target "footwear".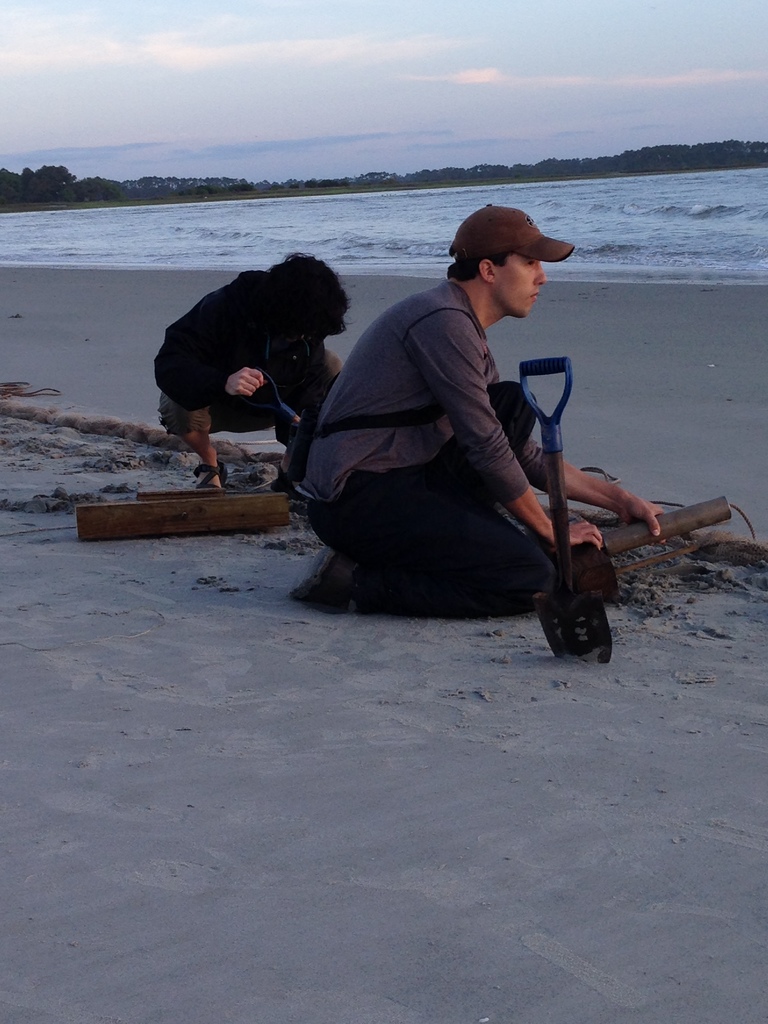
Target region: select_region(196, 465, 220, 491).
